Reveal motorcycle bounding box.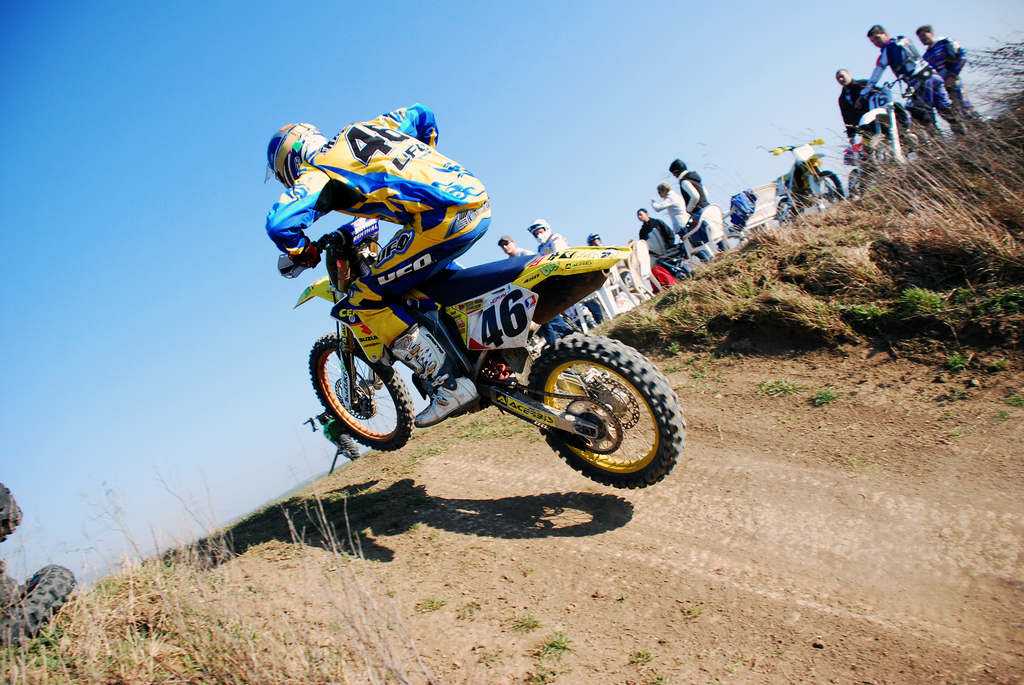
Revealed: (856,74,922,178).
